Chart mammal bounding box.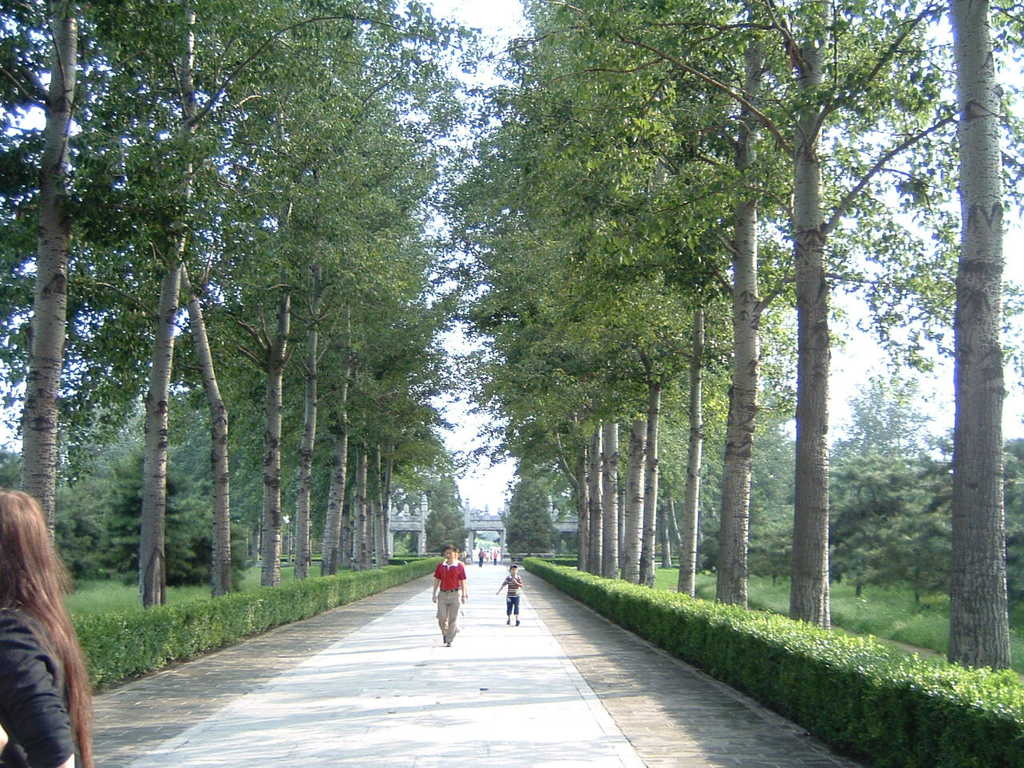
Charted: region(0, 492, 107, 758).
